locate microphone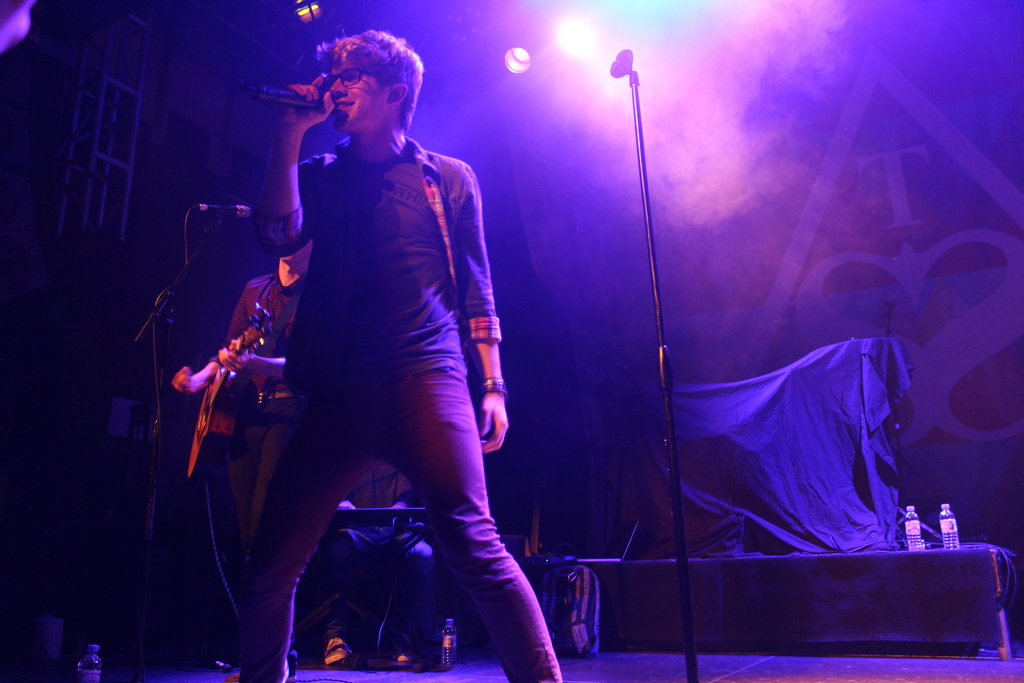
246/66/329/147
